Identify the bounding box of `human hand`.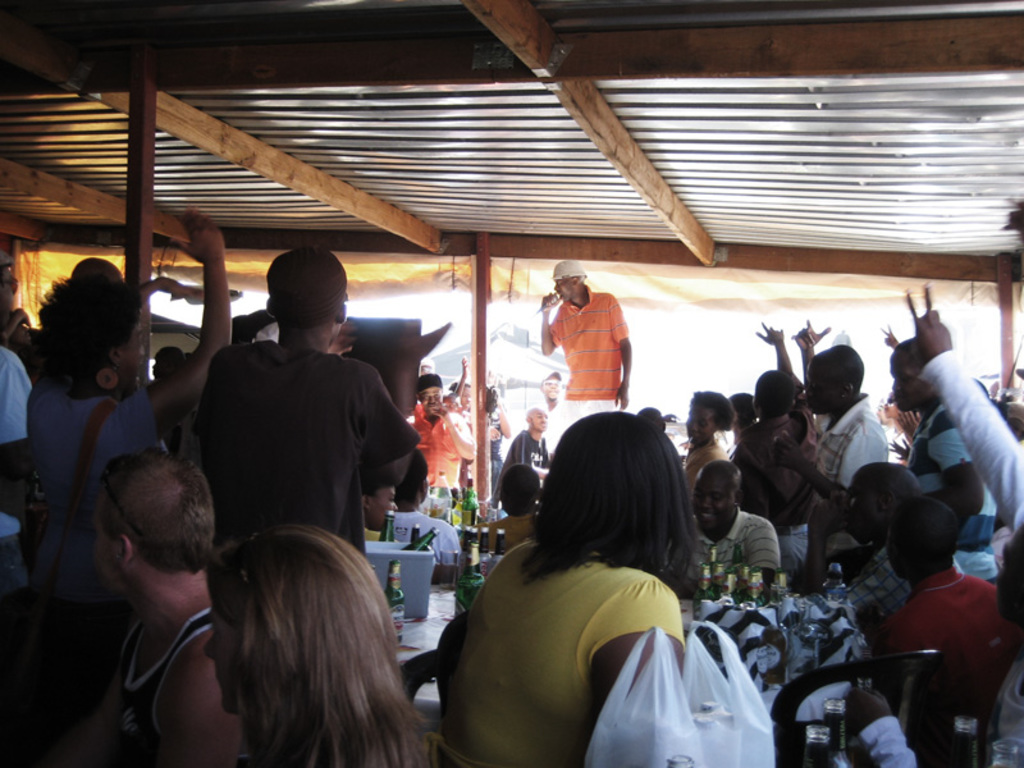
457, 349, 471, 378.
